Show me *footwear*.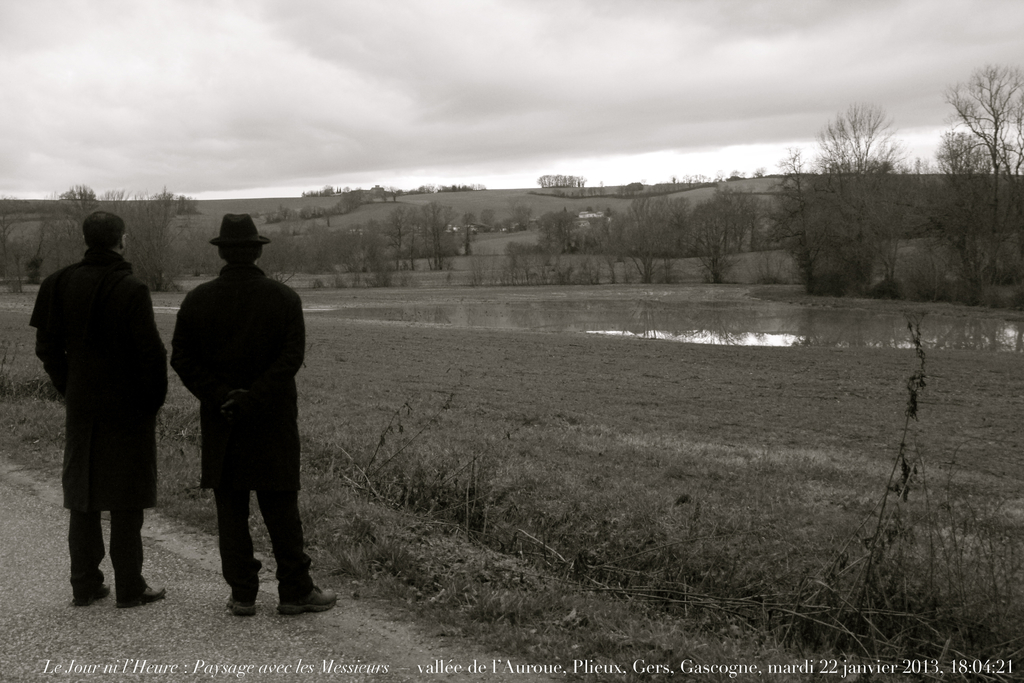
*footwear* is here: locate(275, 564, 349, 615).
